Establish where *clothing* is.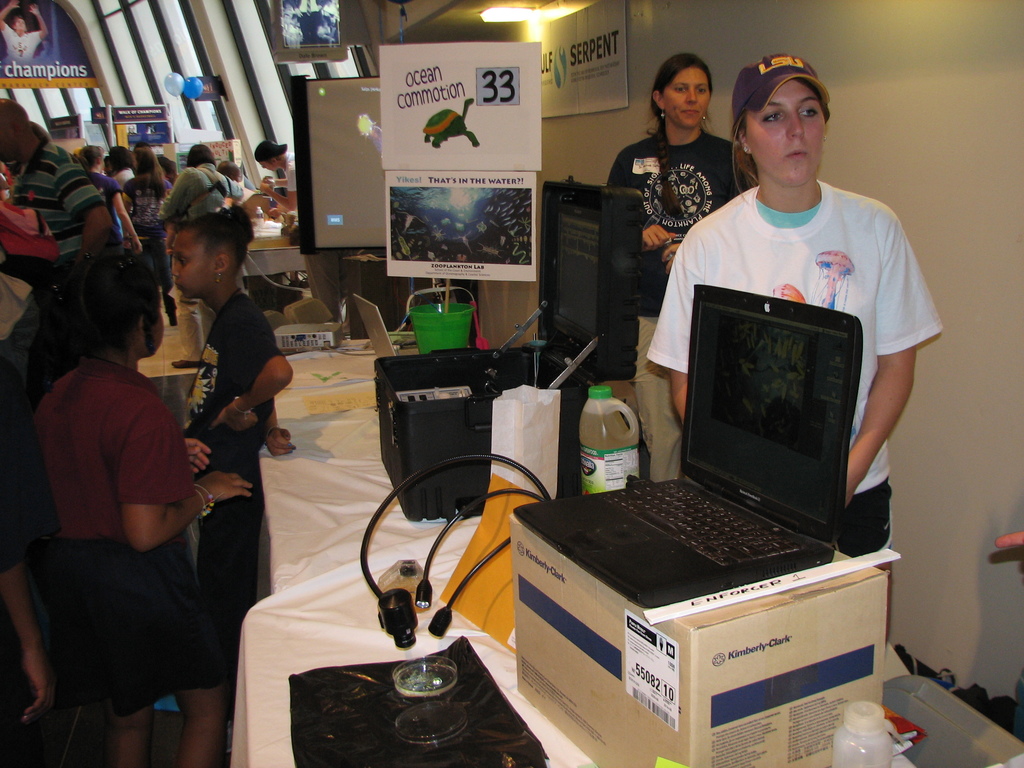
Established at 28,343,215,749.
